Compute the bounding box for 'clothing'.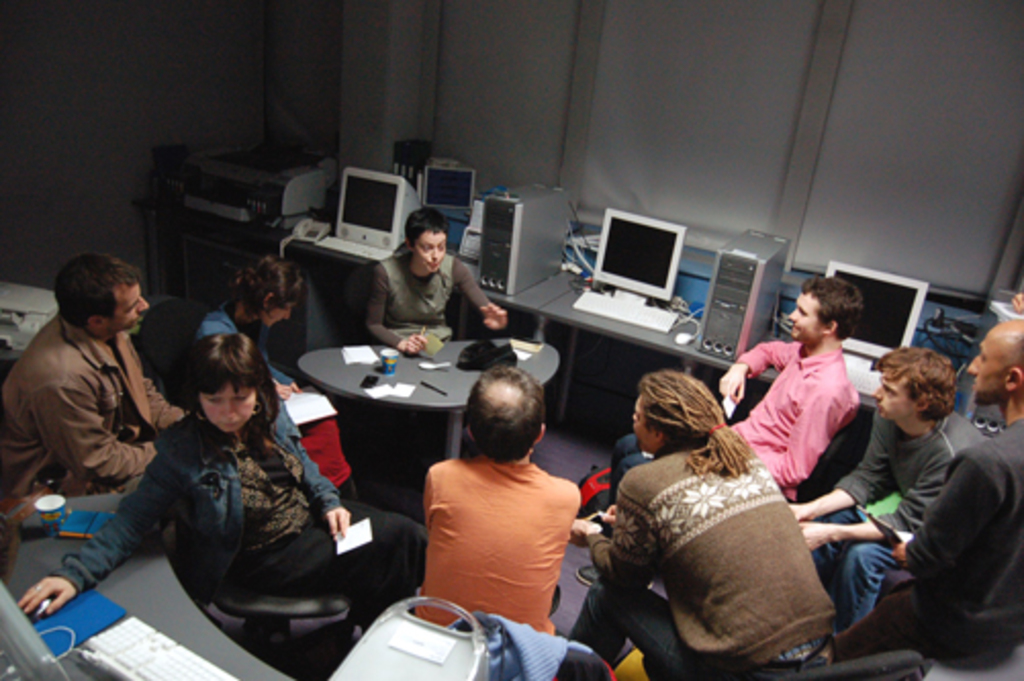
BBox(450, 611, 613, 679).
